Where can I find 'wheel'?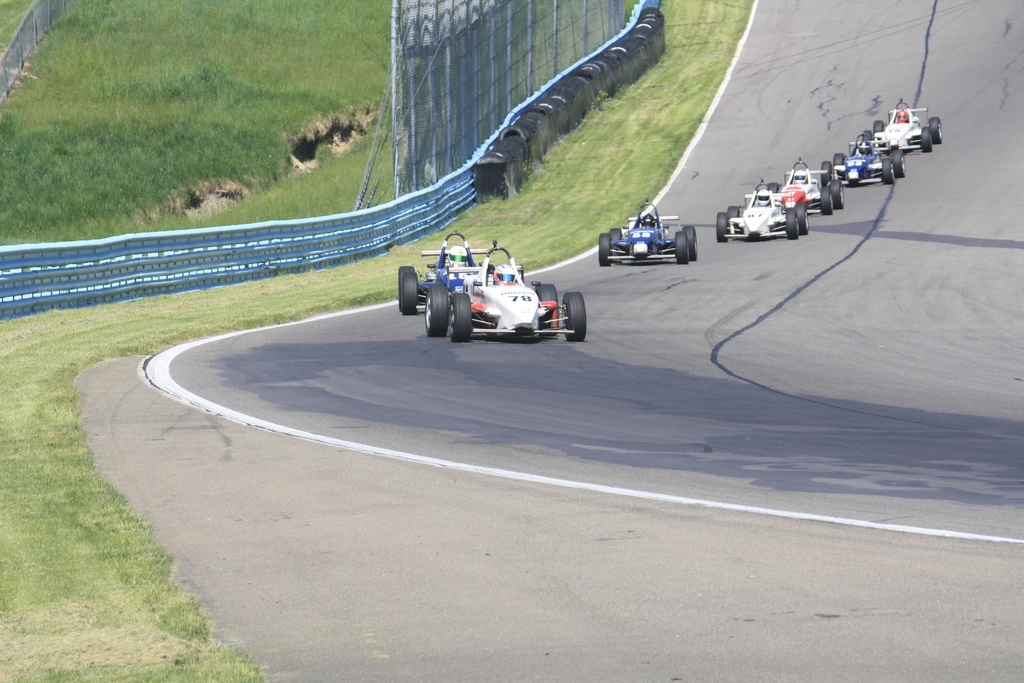
You can find it at <box>714,210,731,242</box>.
